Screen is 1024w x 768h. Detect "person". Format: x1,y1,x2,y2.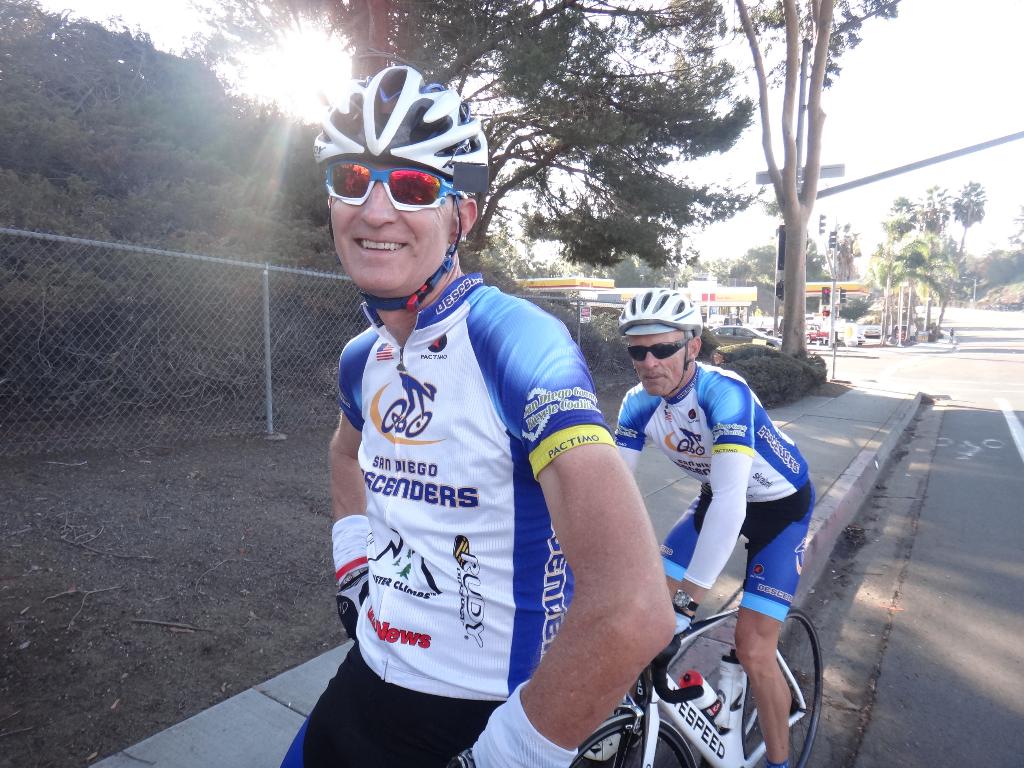
284,54,682,760.
